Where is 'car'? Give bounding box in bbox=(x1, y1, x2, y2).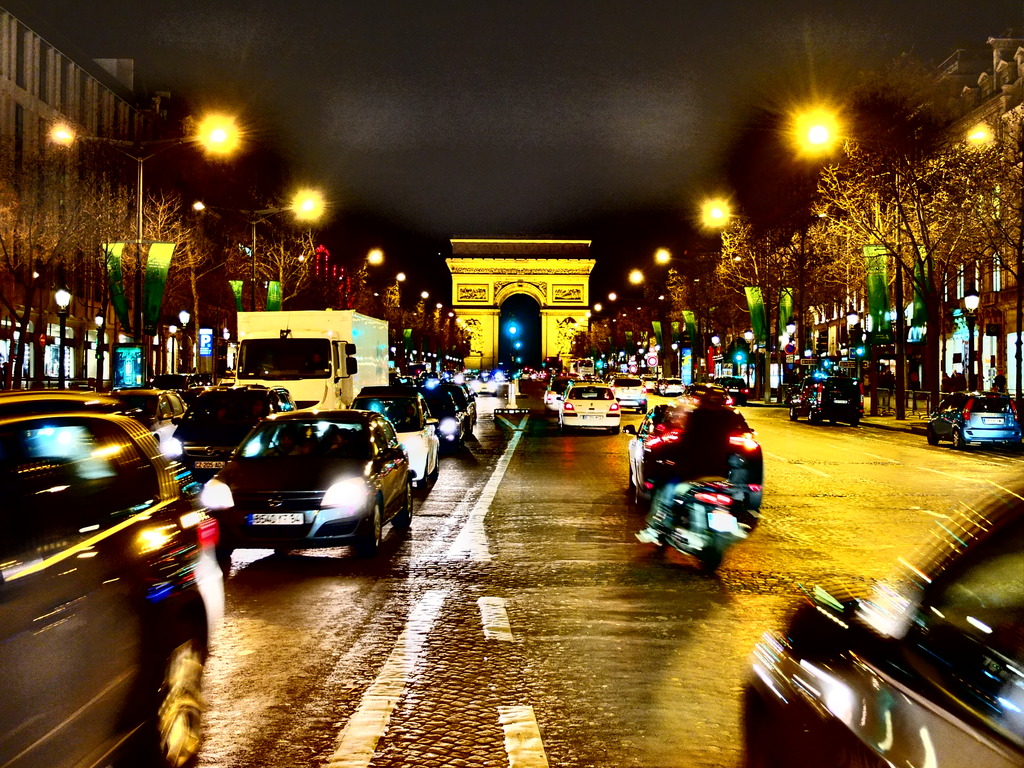
bbox=(353, 388, 444, 488).
